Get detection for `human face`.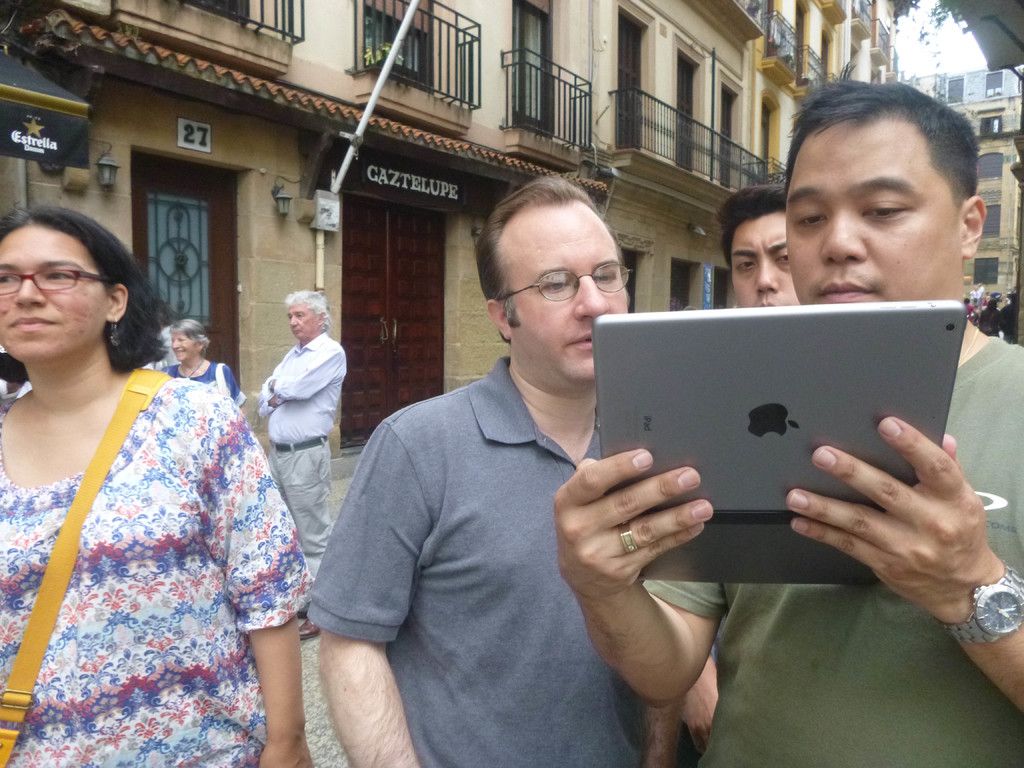
Detection: (x1=732, y1=214, x2=797, y2=305).
